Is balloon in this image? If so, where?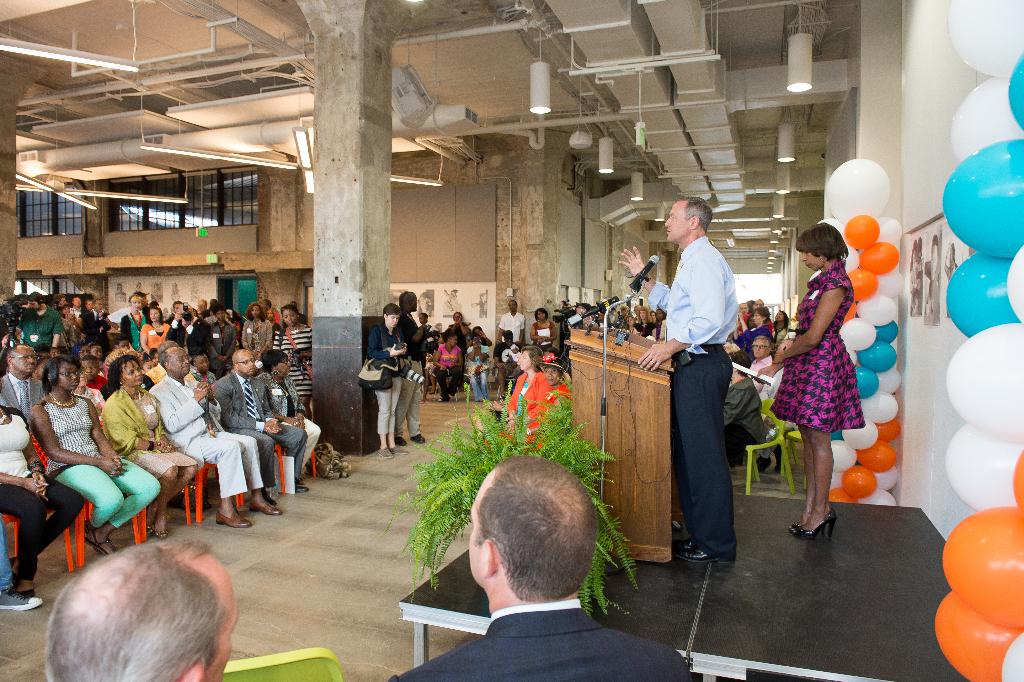
Yes, at (left=876, top=320, right=895, bottom=341).
